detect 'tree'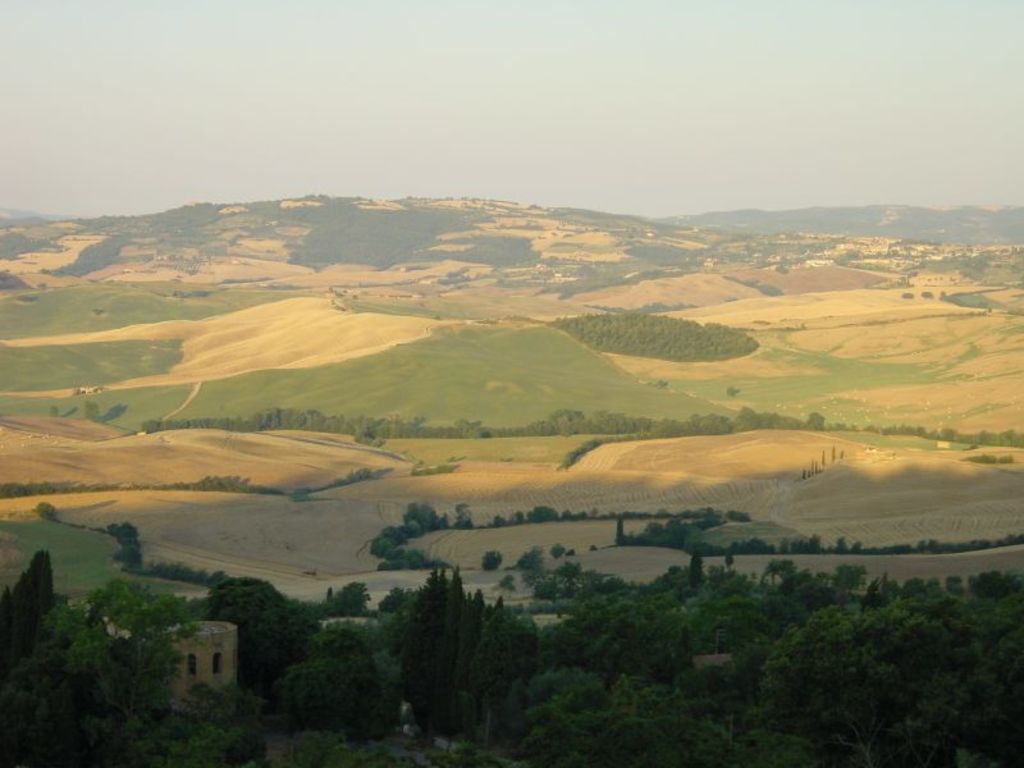
{"left": 548, "top": 577, "right": 646, "bottom": 664}
